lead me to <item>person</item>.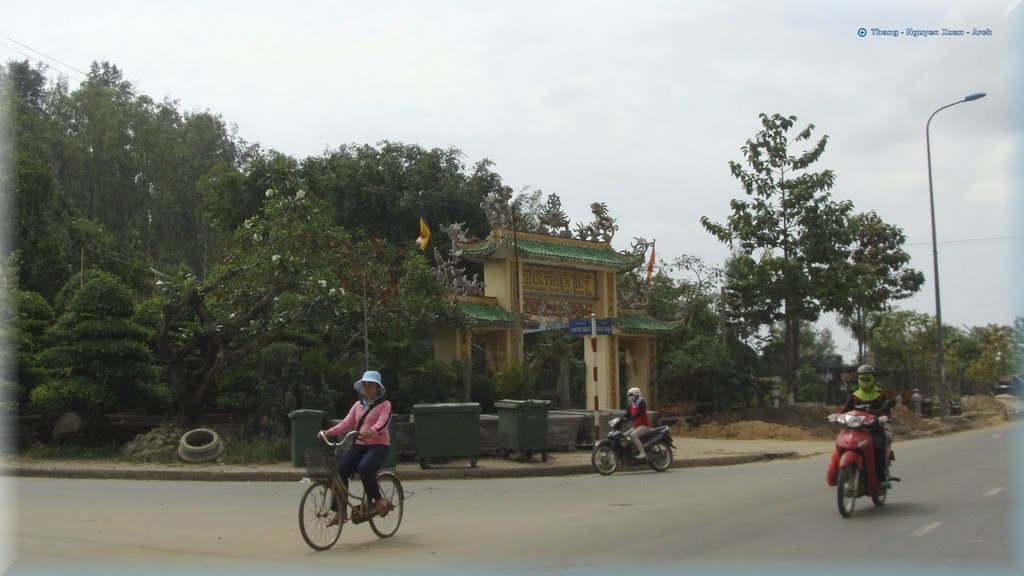
Lead to (825, 360, 891, 486).
